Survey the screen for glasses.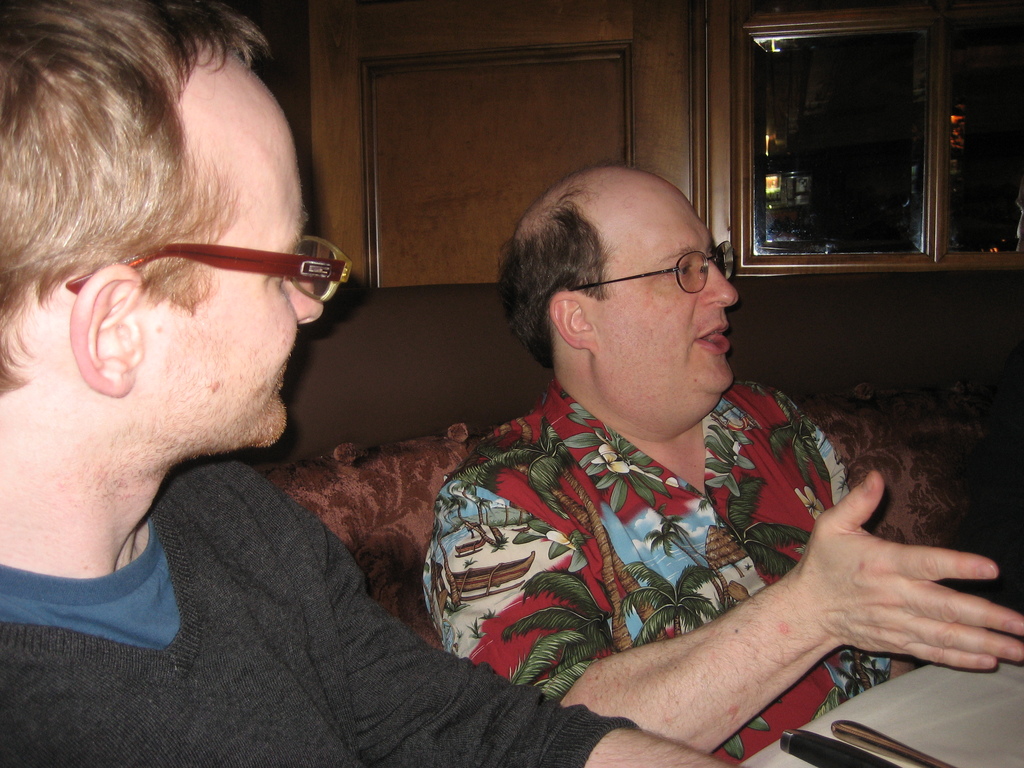
Survey found: <bbox>84, 208, 328, 330</bbox>.
